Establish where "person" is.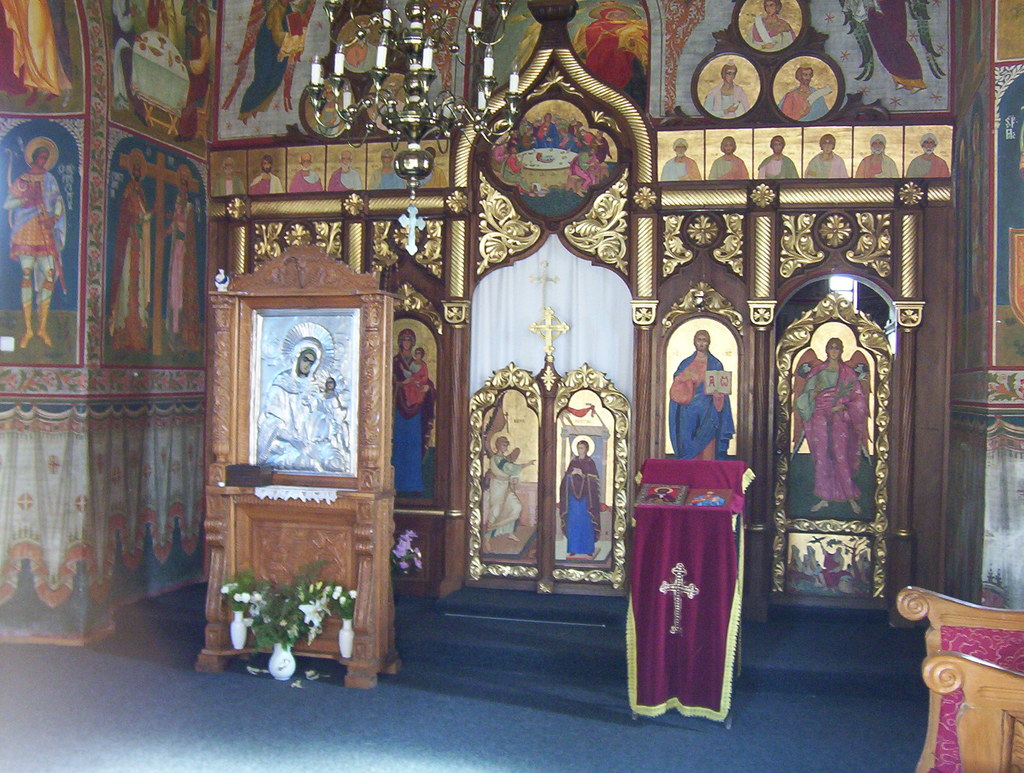
Established at 852 132 900 175.
